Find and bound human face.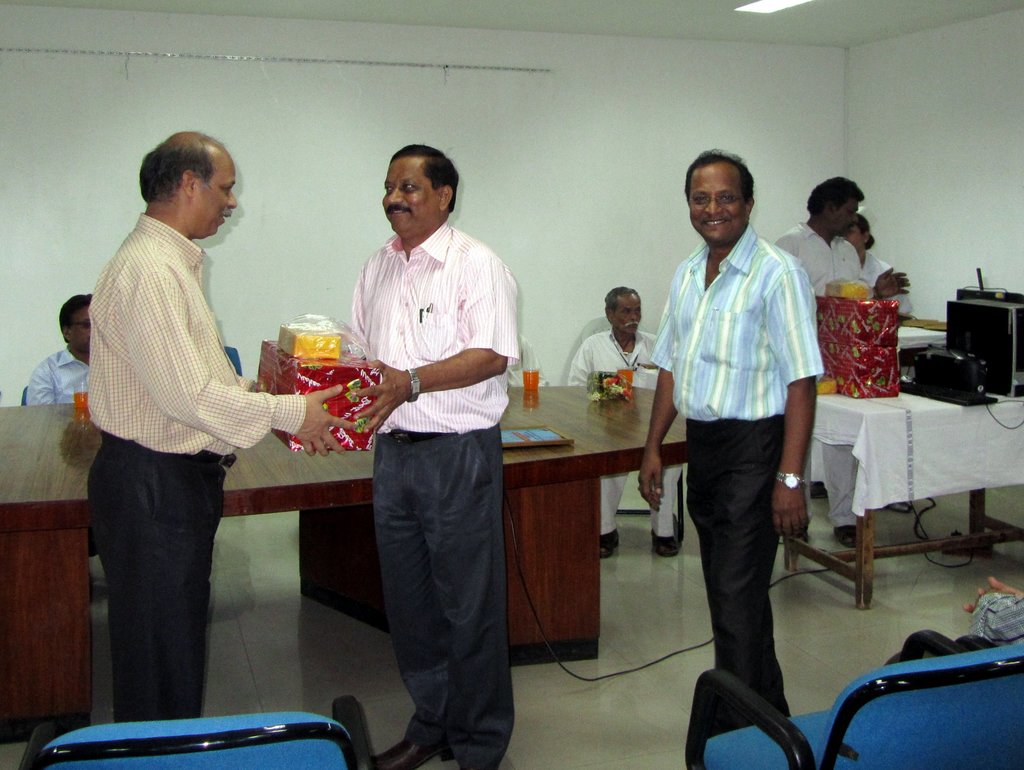
Bound: 688/163/752/246.
